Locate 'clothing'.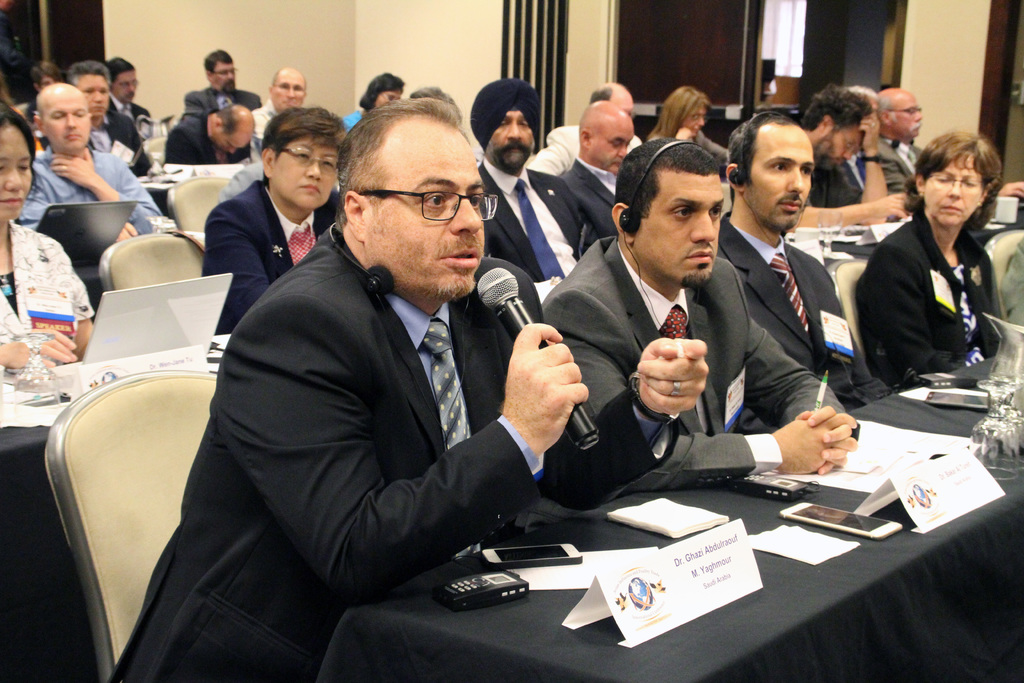
Bounding box: x1=851, y1=169, x2=1015, y2=402.
